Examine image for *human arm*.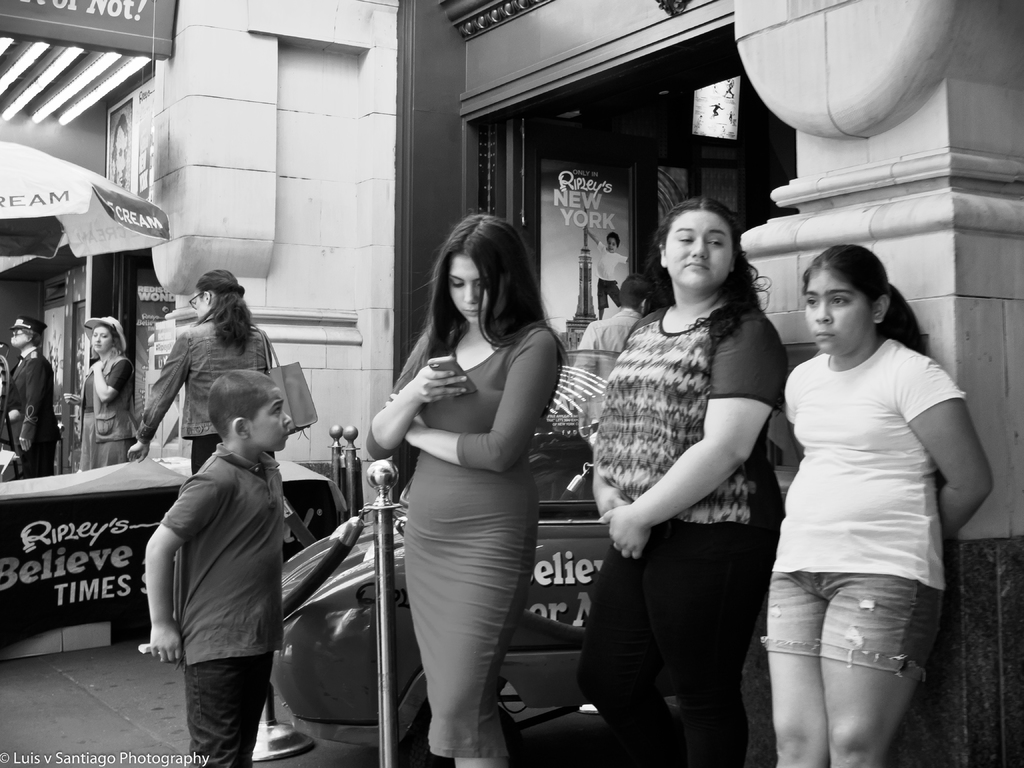
Examination result: pyautogui.locateOnScreen(145, 474, 223, 664).
